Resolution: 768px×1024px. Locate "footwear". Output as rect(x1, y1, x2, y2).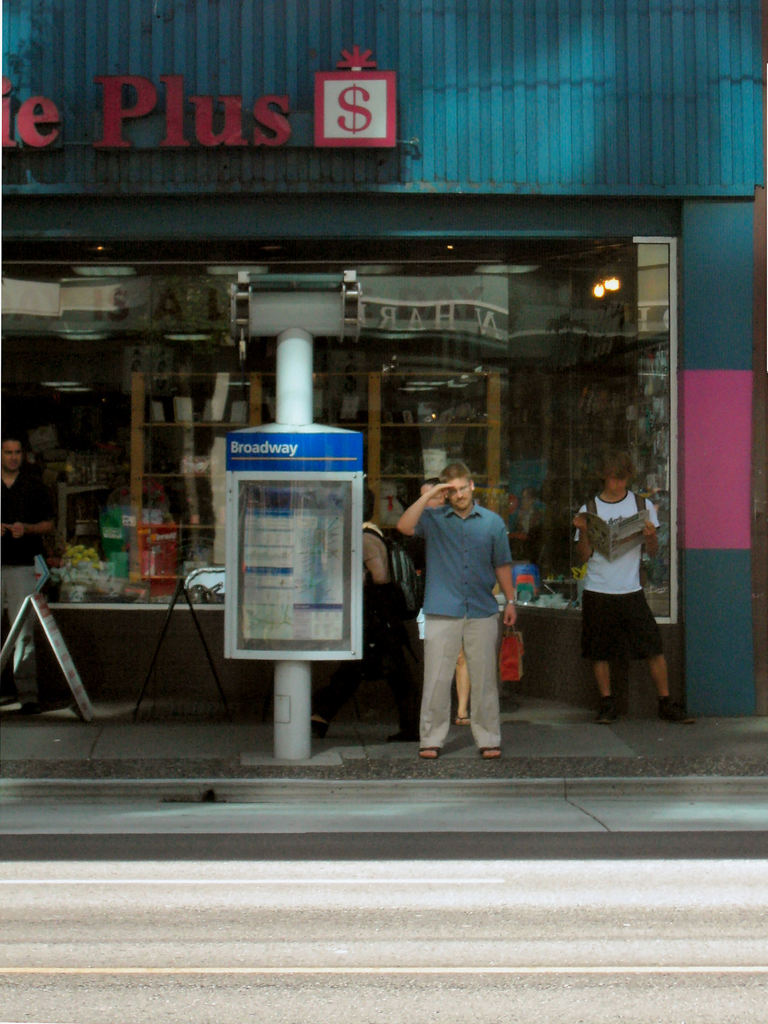
rect(658, 696, 695, 729).
